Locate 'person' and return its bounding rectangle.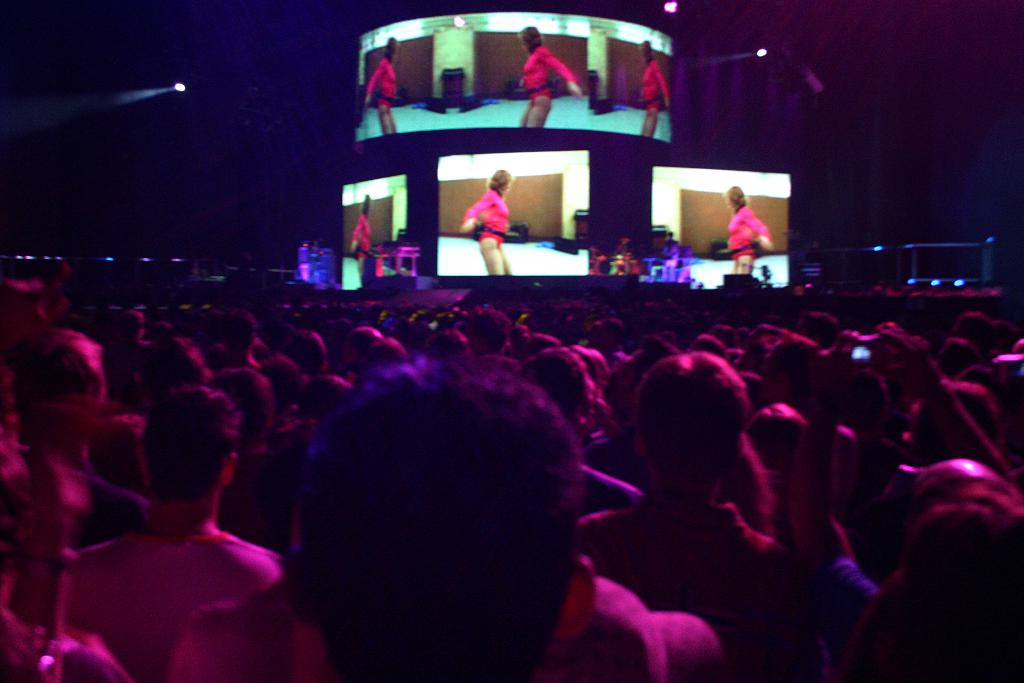
region(588, 244, 613, 276).
